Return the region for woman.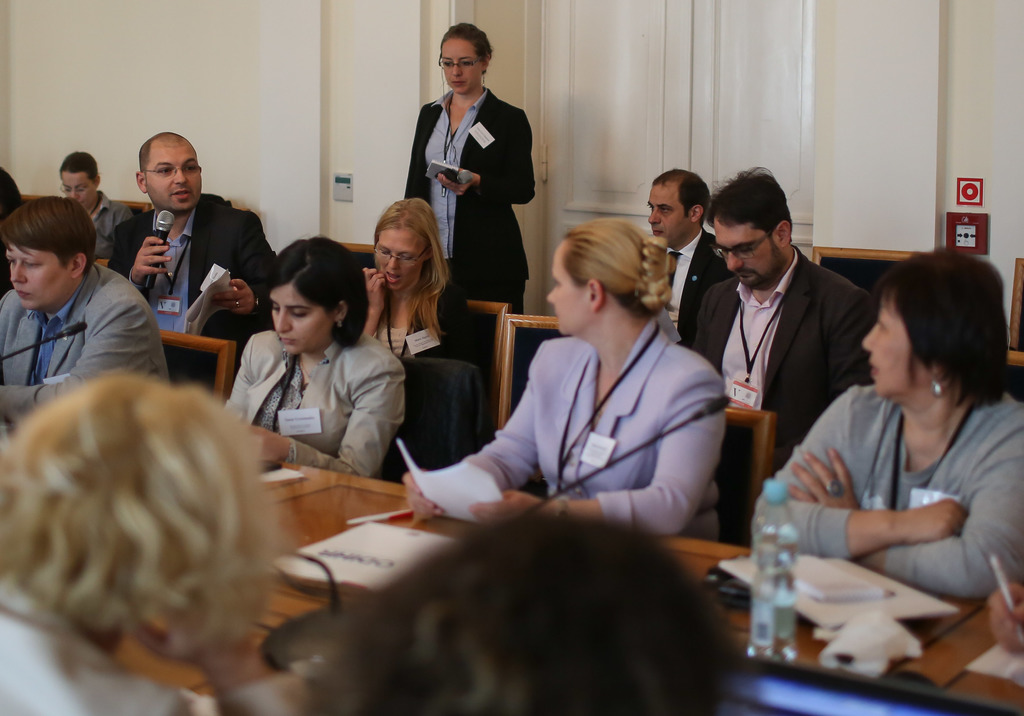
(left=0, top=368, right=300, bottom=715).
